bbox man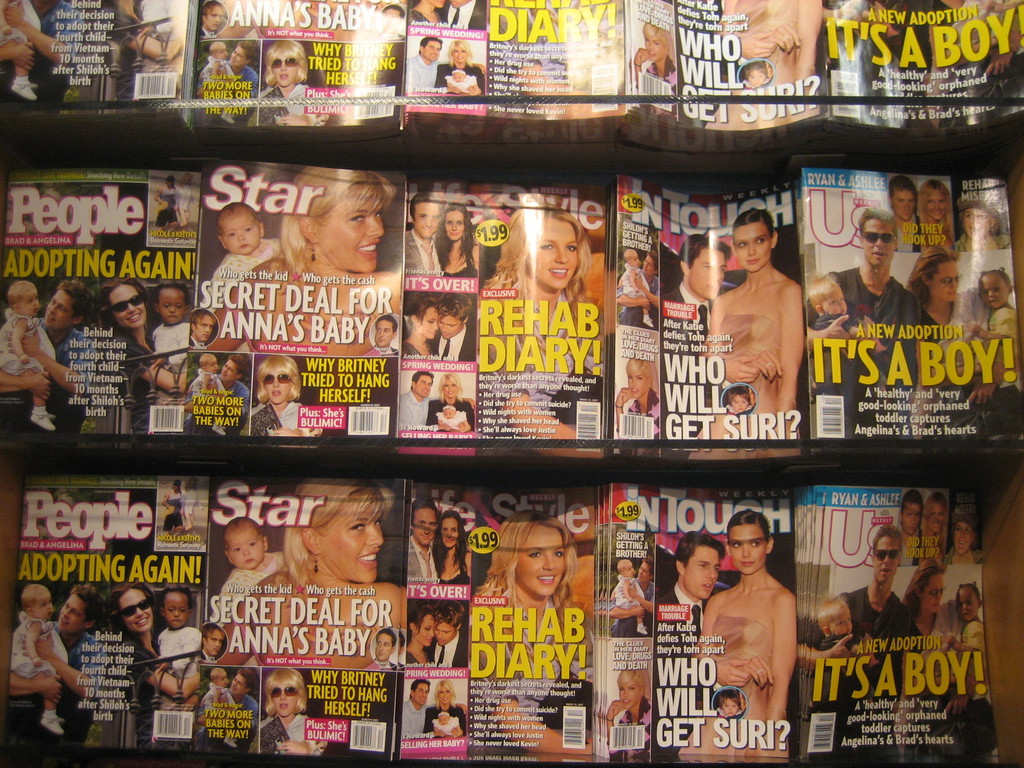
{"left": 811, "top": 202, "right": 946, "bottom": 390}
